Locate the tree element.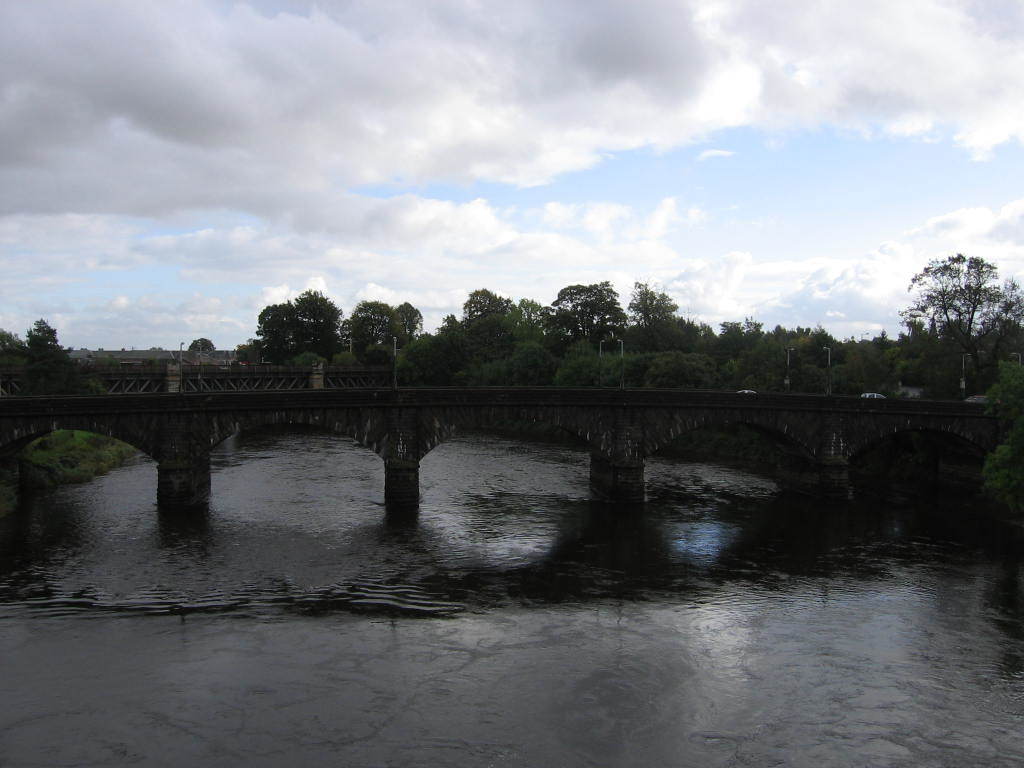
Element bbox: locate(687, 315, 718, 358).
